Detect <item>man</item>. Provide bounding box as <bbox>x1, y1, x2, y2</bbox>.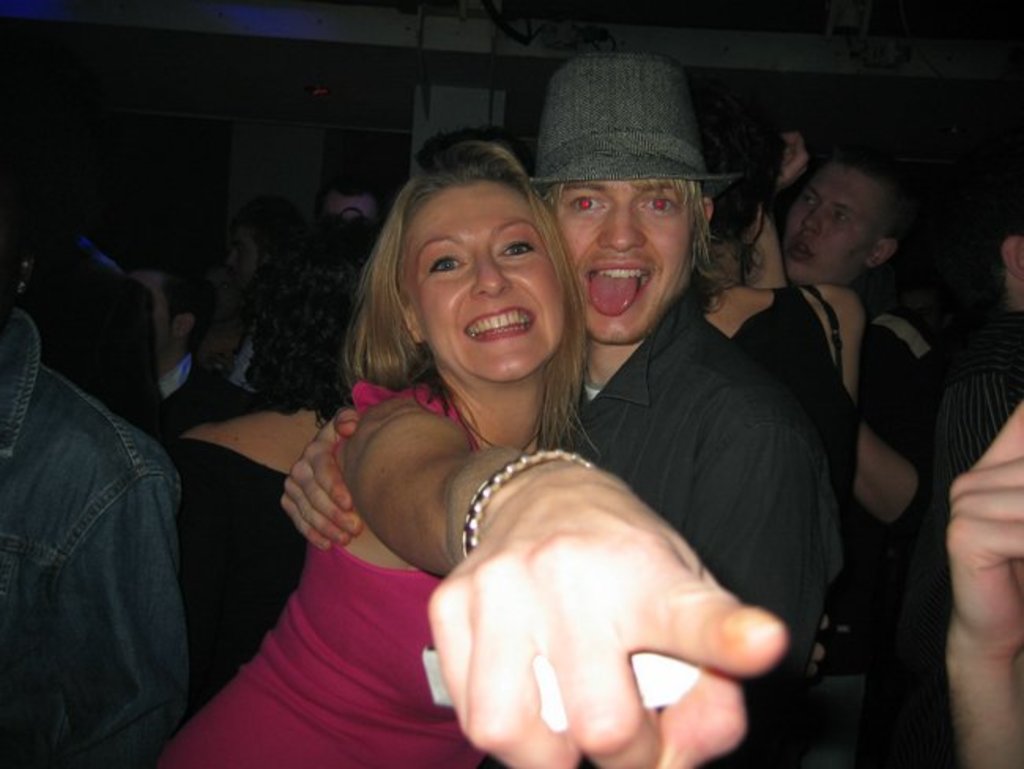
<bbox>134, 269, 258, 435</bbox>.
